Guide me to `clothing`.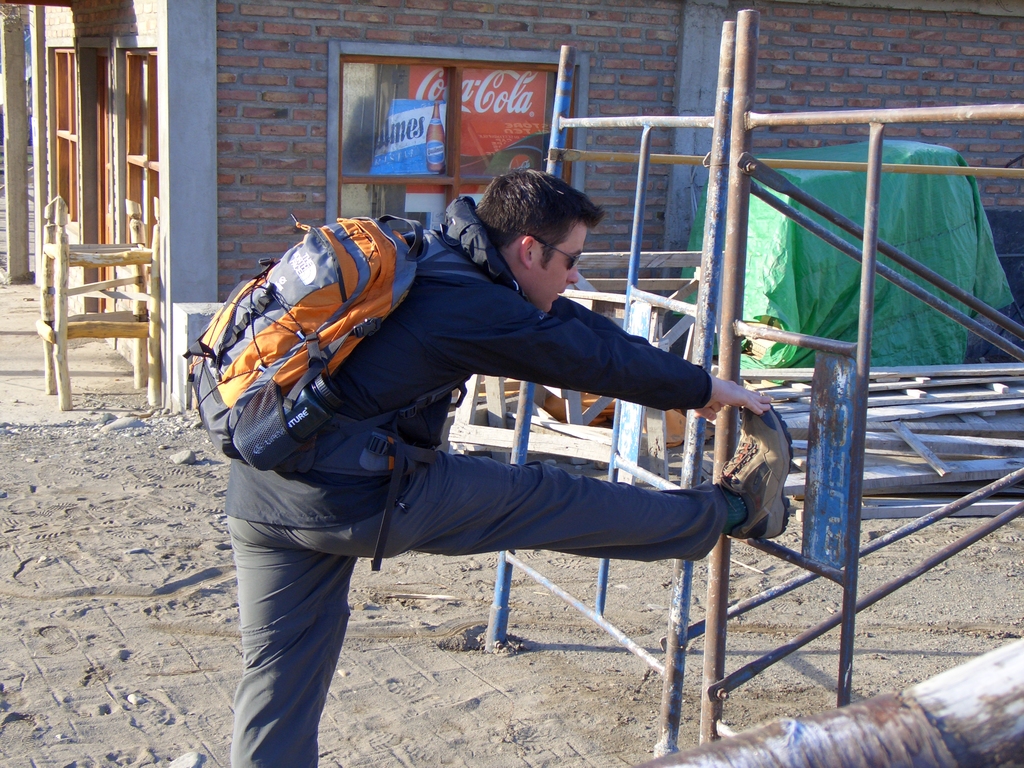
Guidance: (213,187,757,656).
